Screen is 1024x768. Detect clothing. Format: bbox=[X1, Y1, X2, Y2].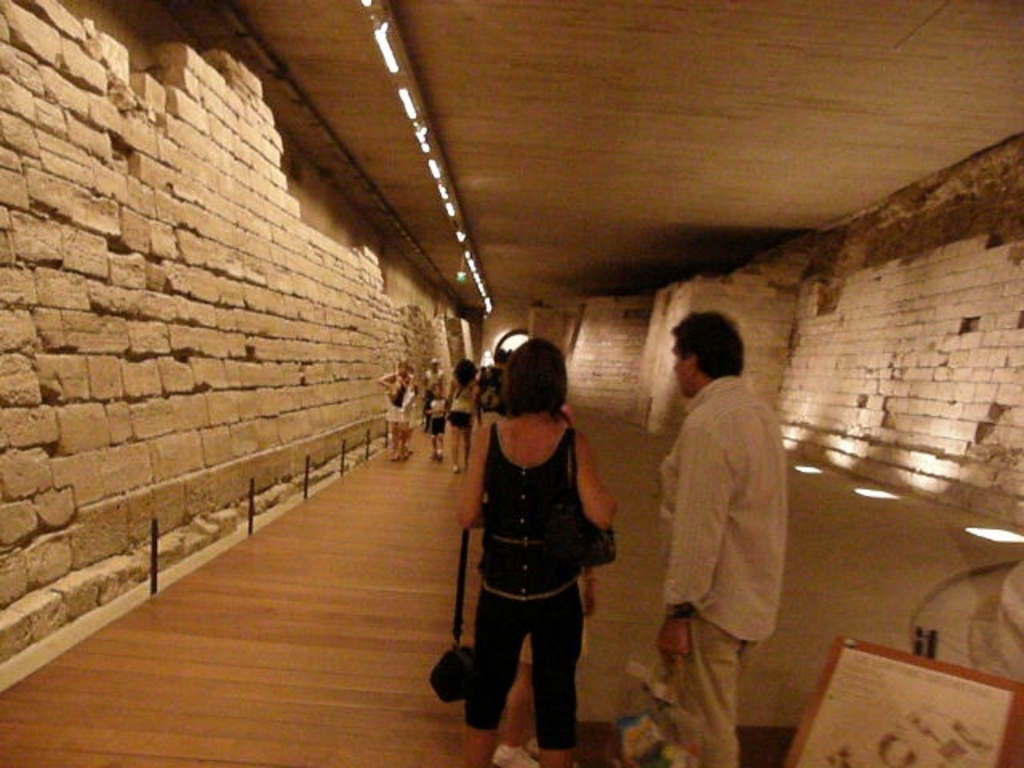
bbox=[448, 376, 475, 434].
